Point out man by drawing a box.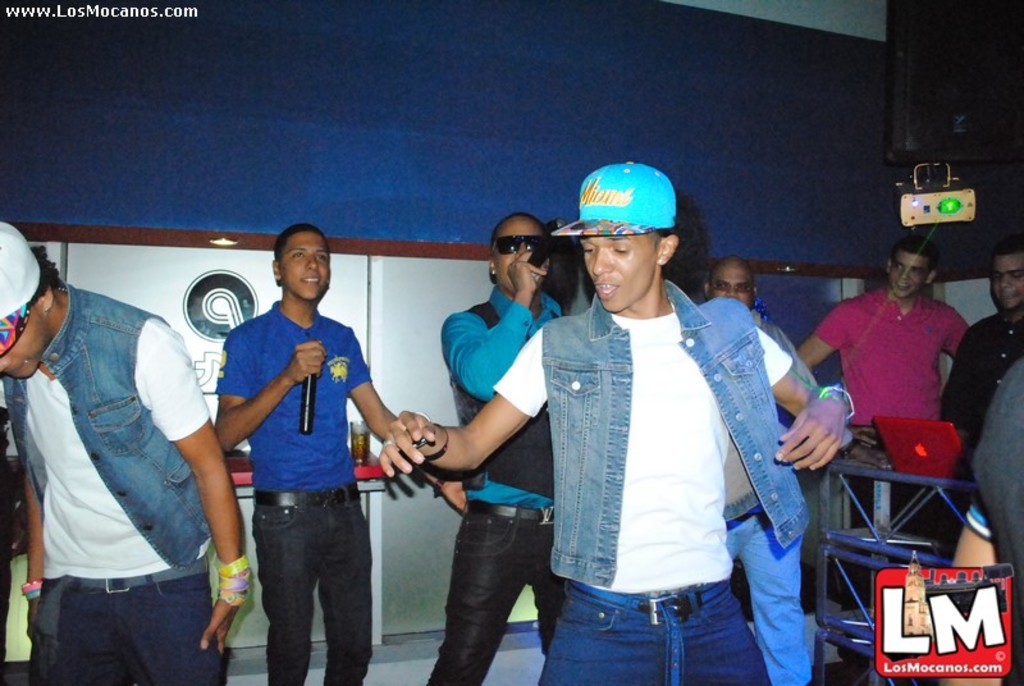
(796, 237, 975, 452).
